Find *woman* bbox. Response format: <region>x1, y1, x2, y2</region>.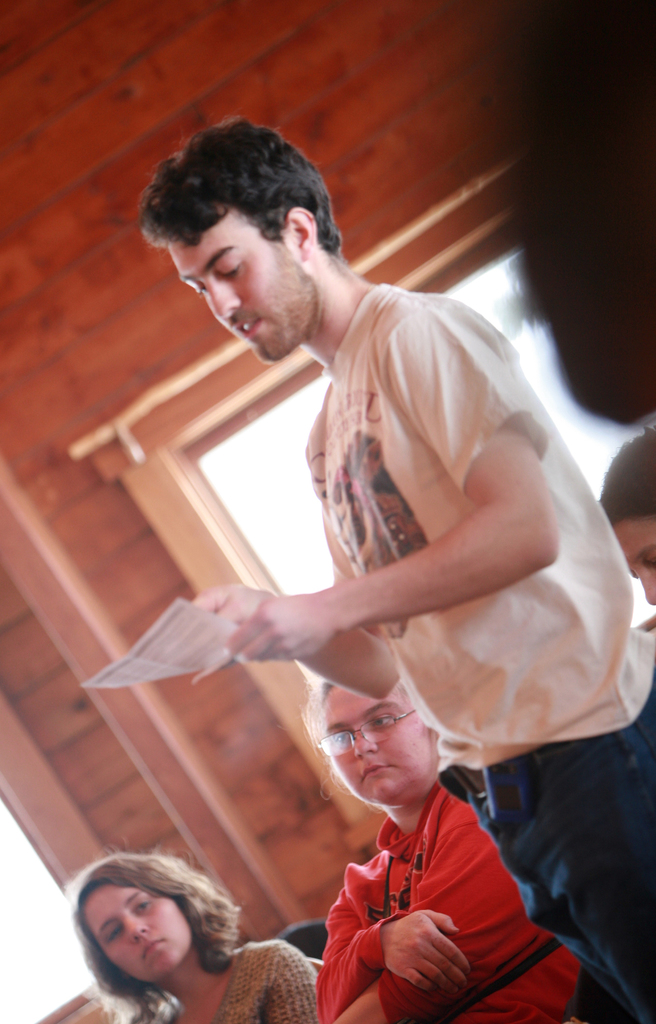
<region>303, 676, 590, 1023</region>.
